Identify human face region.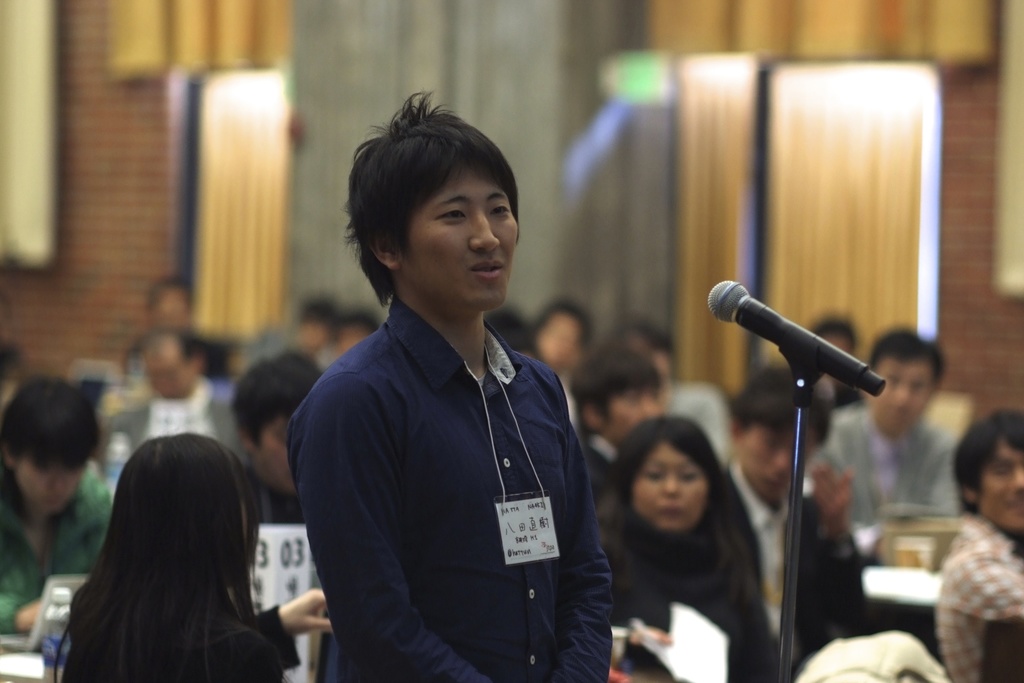
Region: <box>388,178,524,304</box>.
